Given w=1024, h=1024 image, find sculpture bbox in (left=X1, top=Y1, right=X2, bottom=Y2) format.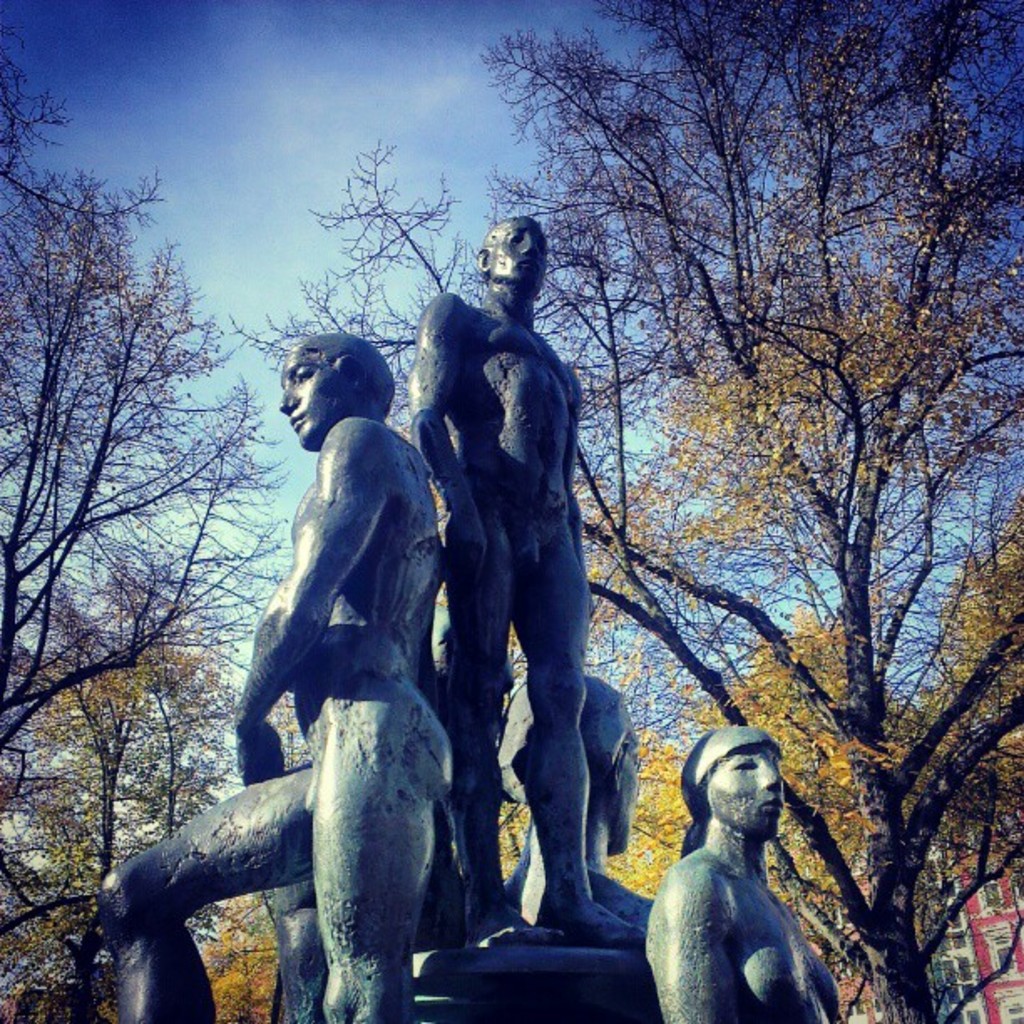
(left=631, top=701, right=868, bottom=1022).
